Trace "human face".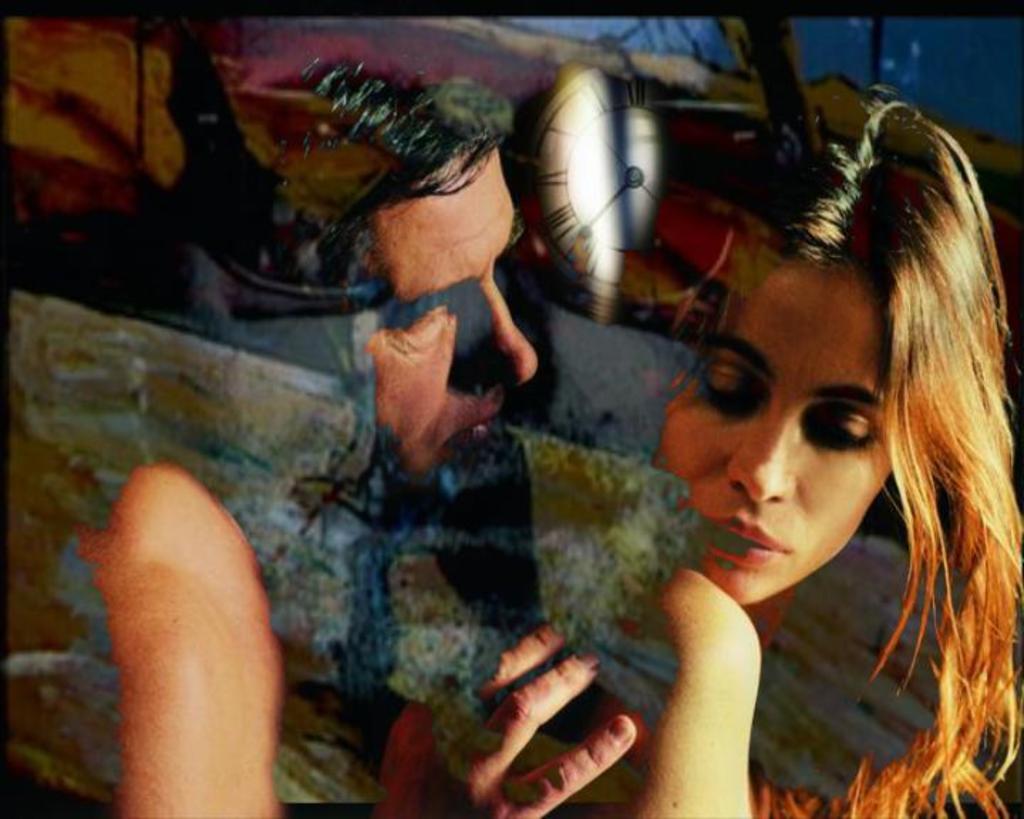
Traced to <region>657, 263, 895, 601</region>.
